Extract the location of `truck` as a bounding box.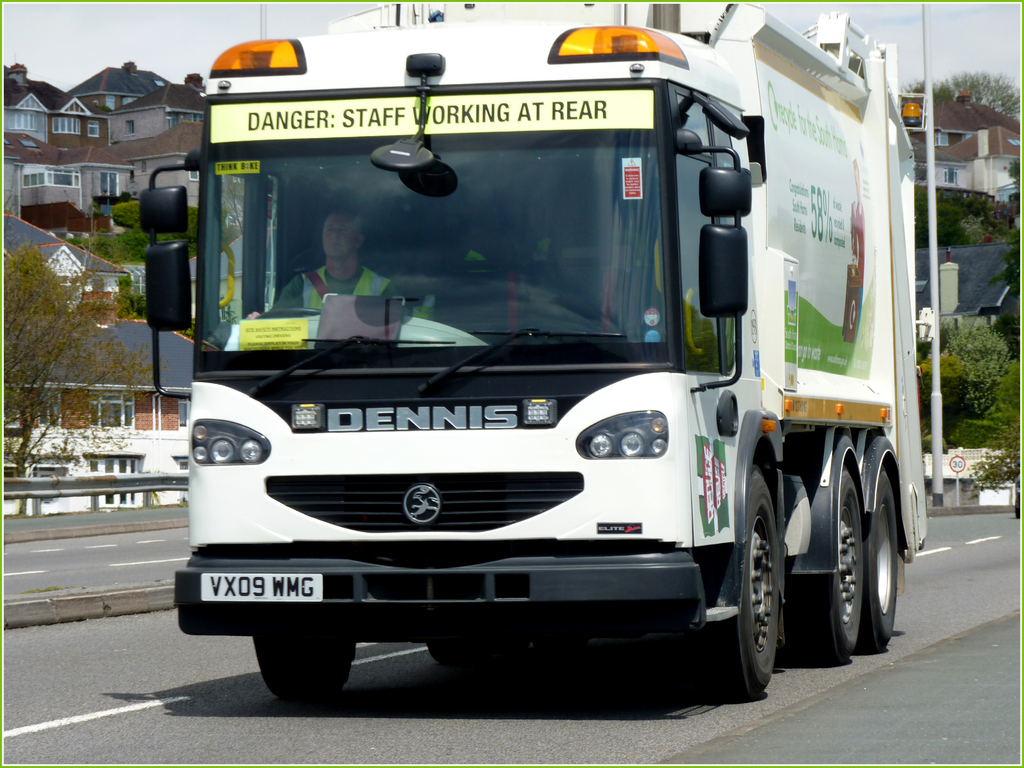
161:18:893:721.
